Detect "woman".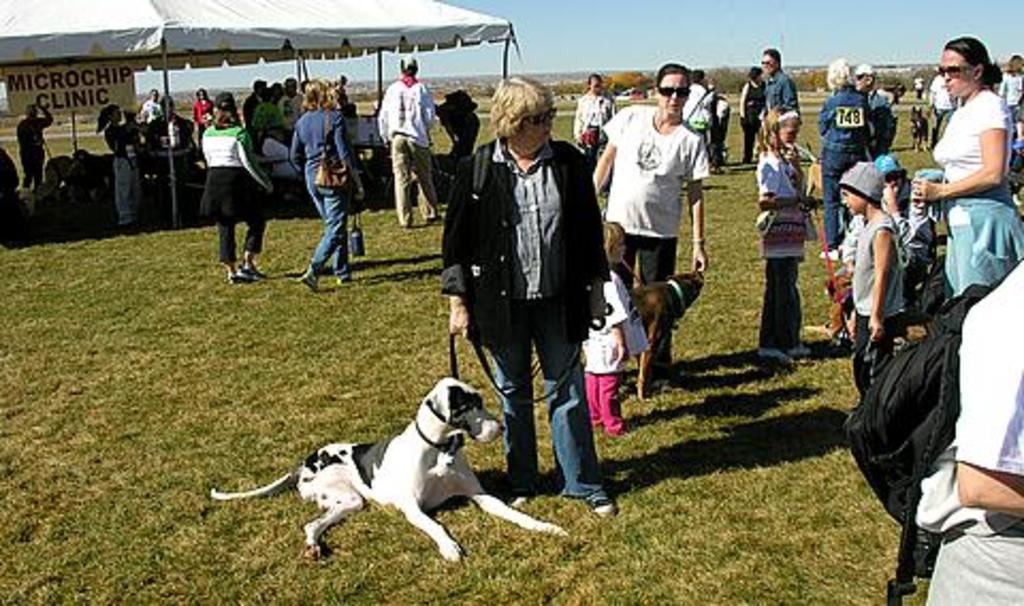
Detected at left=192, top=83, right=213, bottom=134.
